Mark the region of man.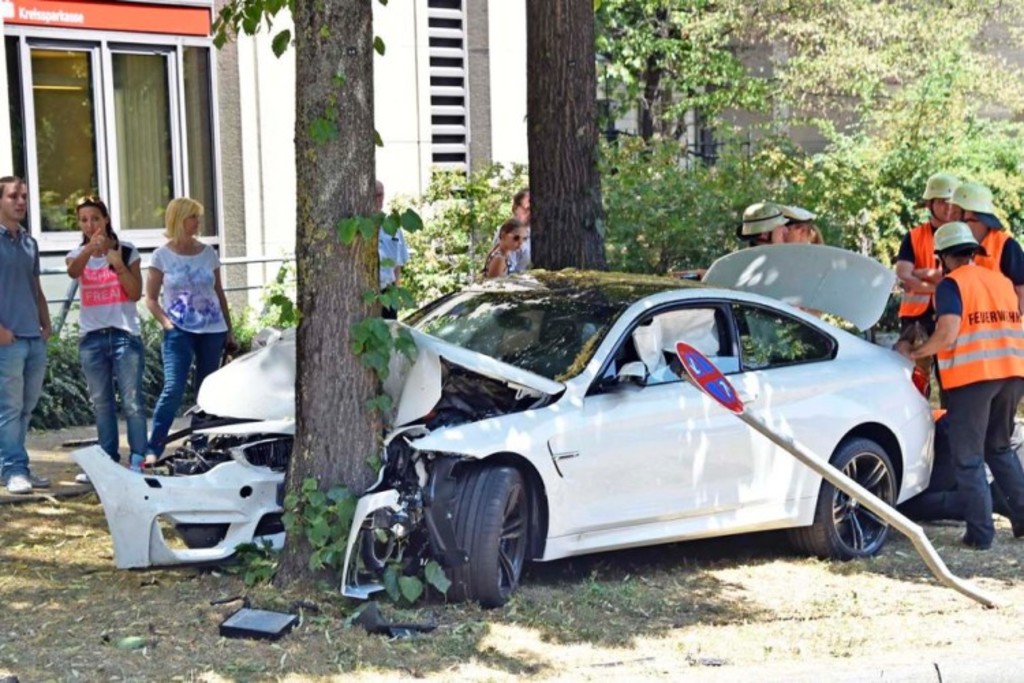
Region: box=[792, 205, 815, 250].
